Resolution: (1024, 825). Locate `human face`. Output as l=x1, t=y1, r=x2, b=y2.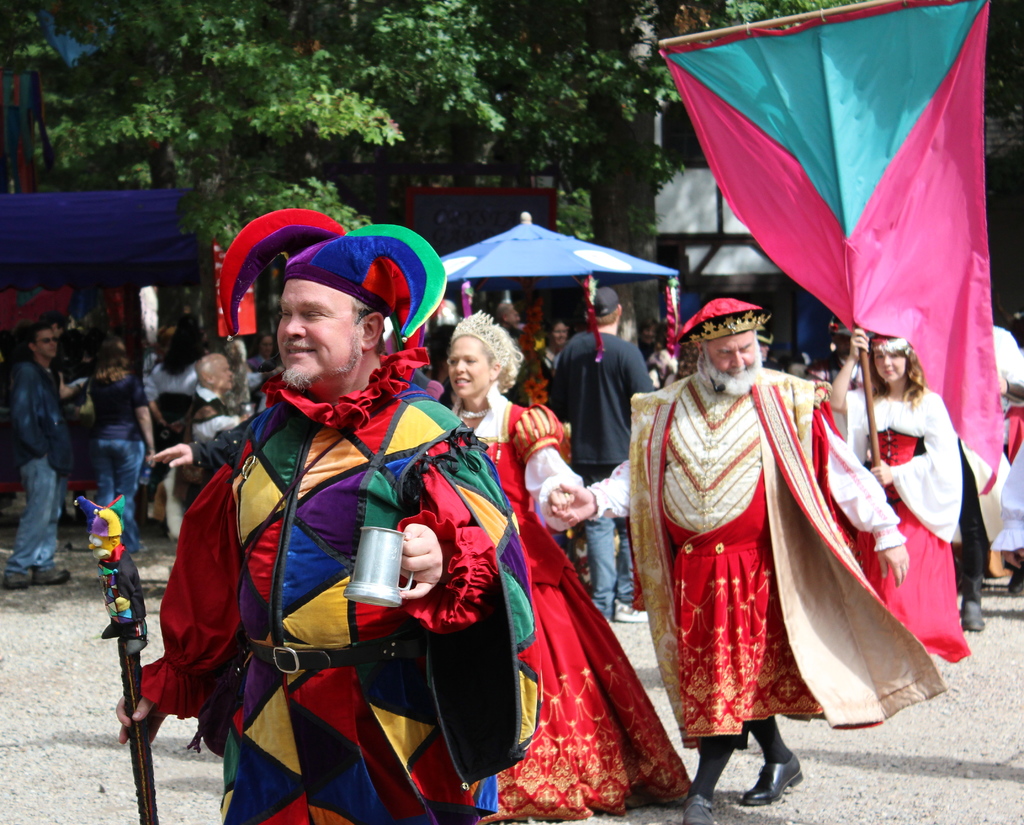
l=275, t=271, r=359, b=381.
